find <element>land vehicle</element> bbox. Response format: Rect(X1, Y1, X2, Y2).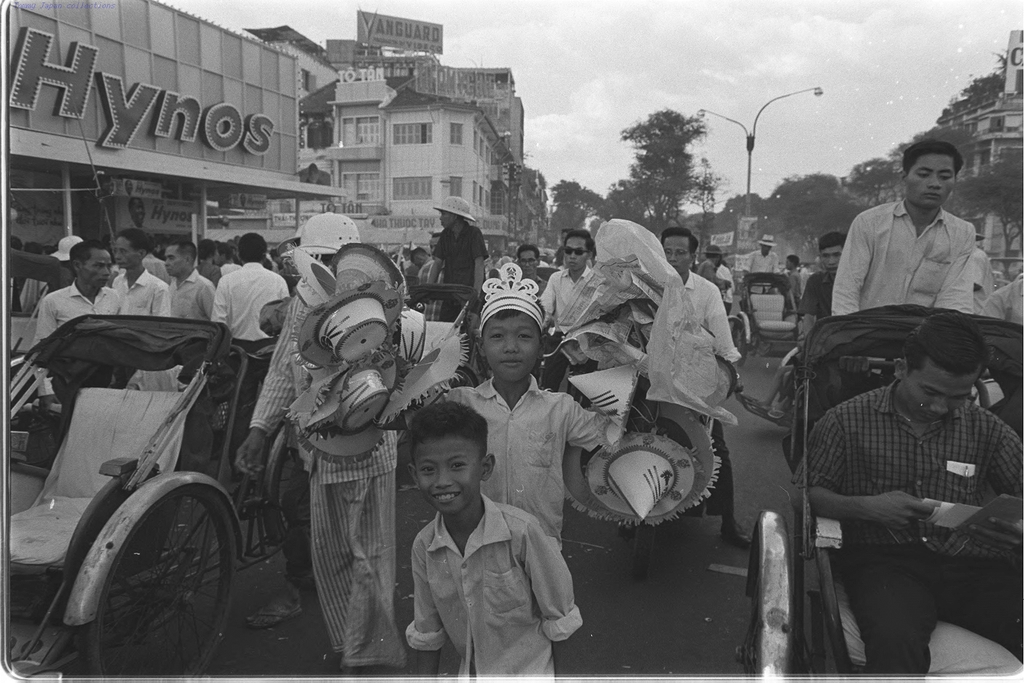
Rect(7, 313, 308, 674).
